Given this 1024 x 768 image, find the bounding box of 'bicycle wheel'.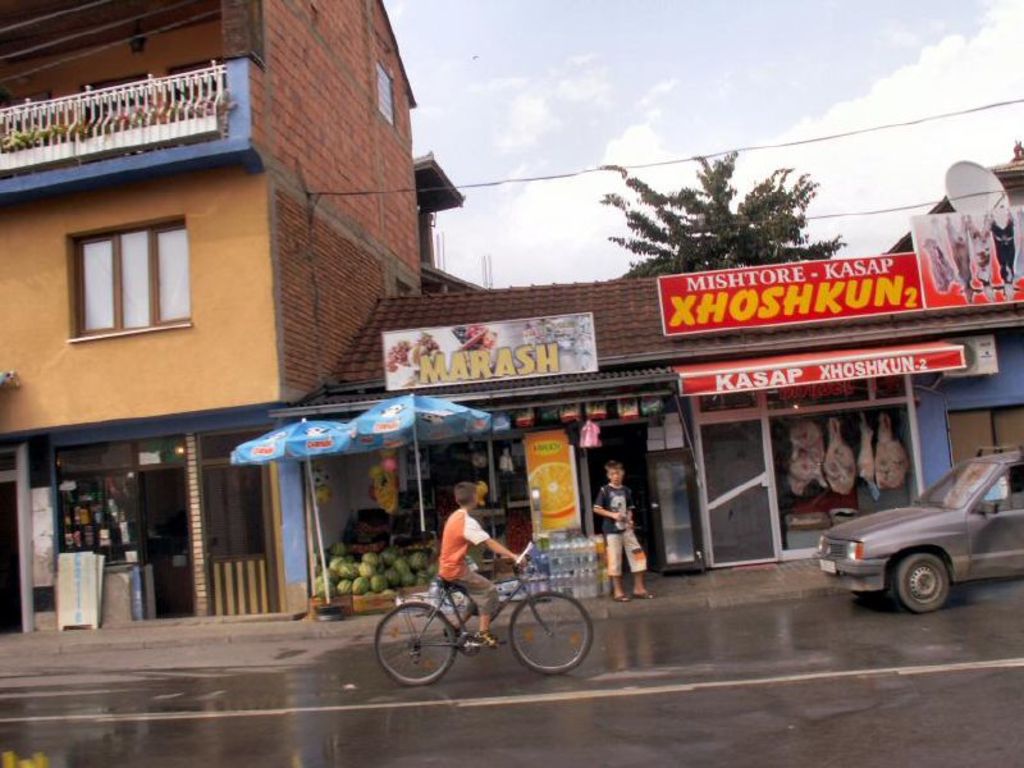
497/593/581/678.
